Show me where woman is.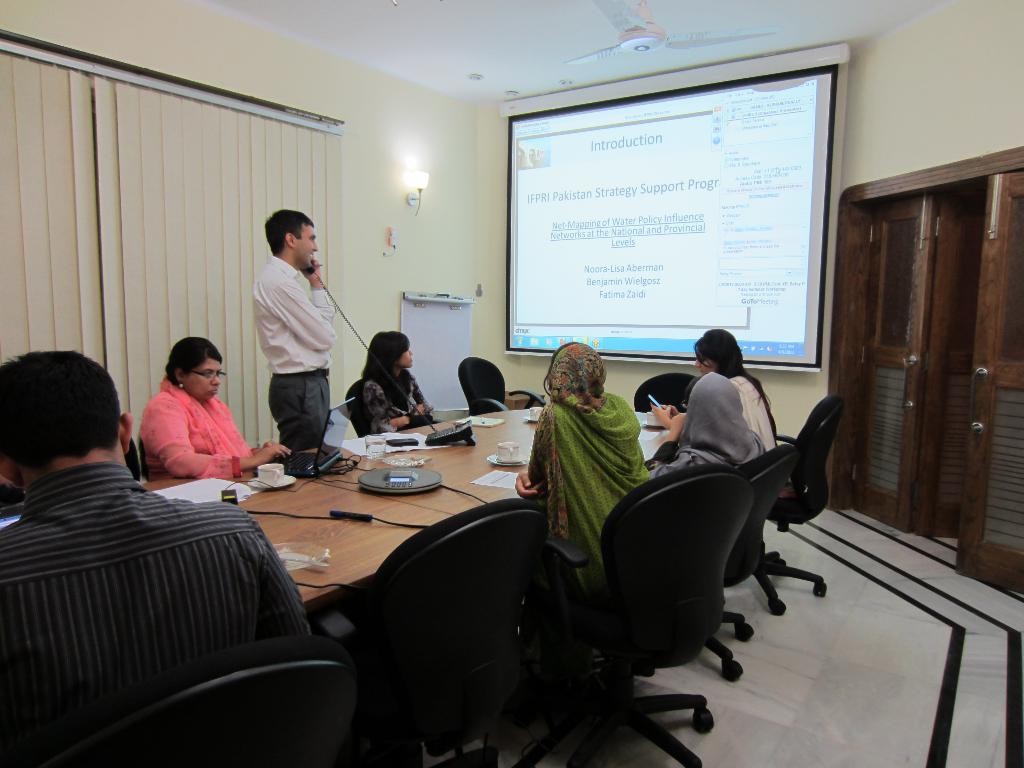
woman is at locate(654, 371, 763, 475).
